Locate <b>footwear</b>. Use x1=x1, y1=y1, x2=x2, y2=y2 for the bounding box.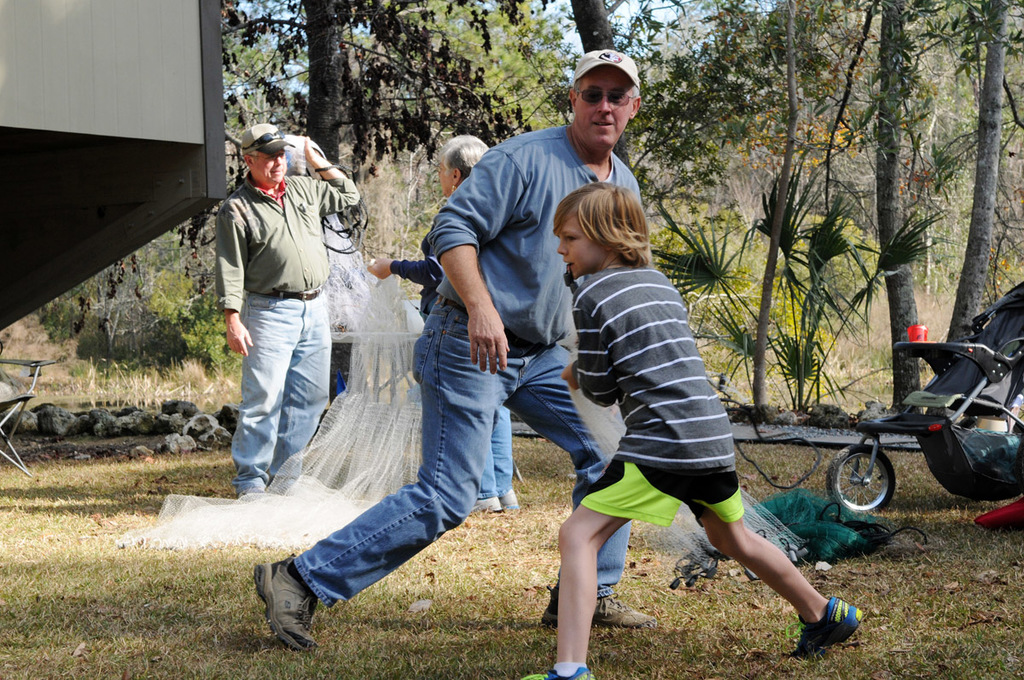
x1=508, y1=662, x2=594, y2=679.
